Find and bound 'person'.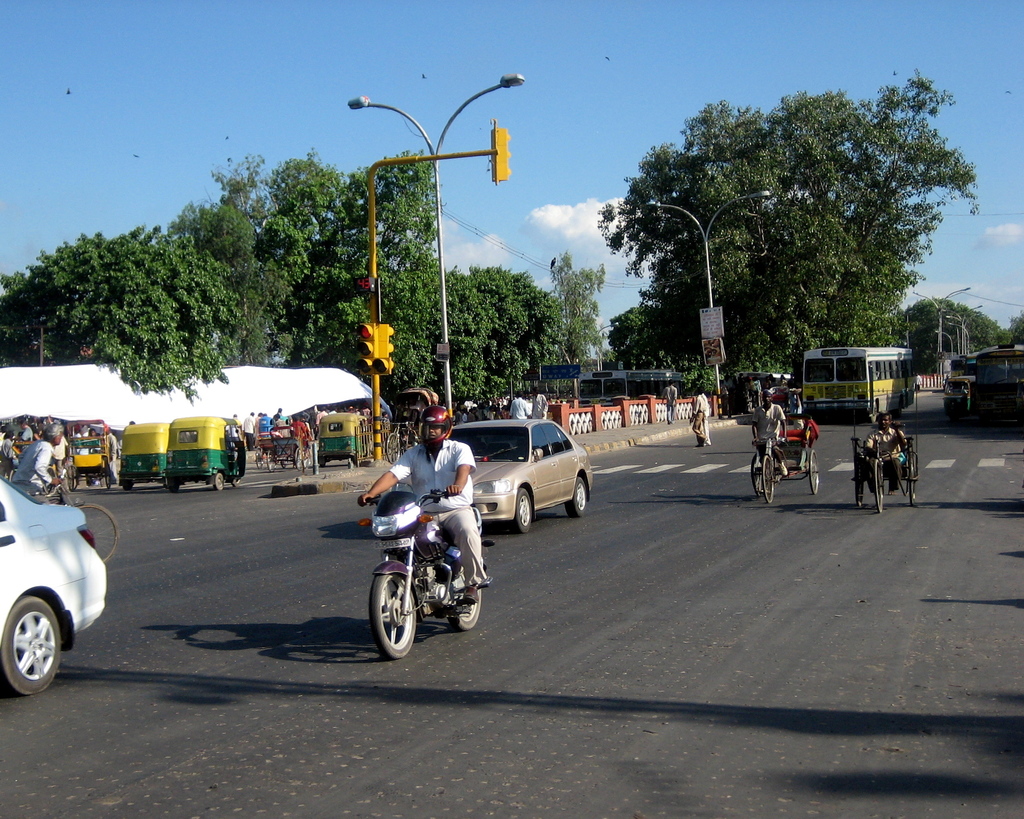
Bound: bbox(863, 411, 906, 493).
